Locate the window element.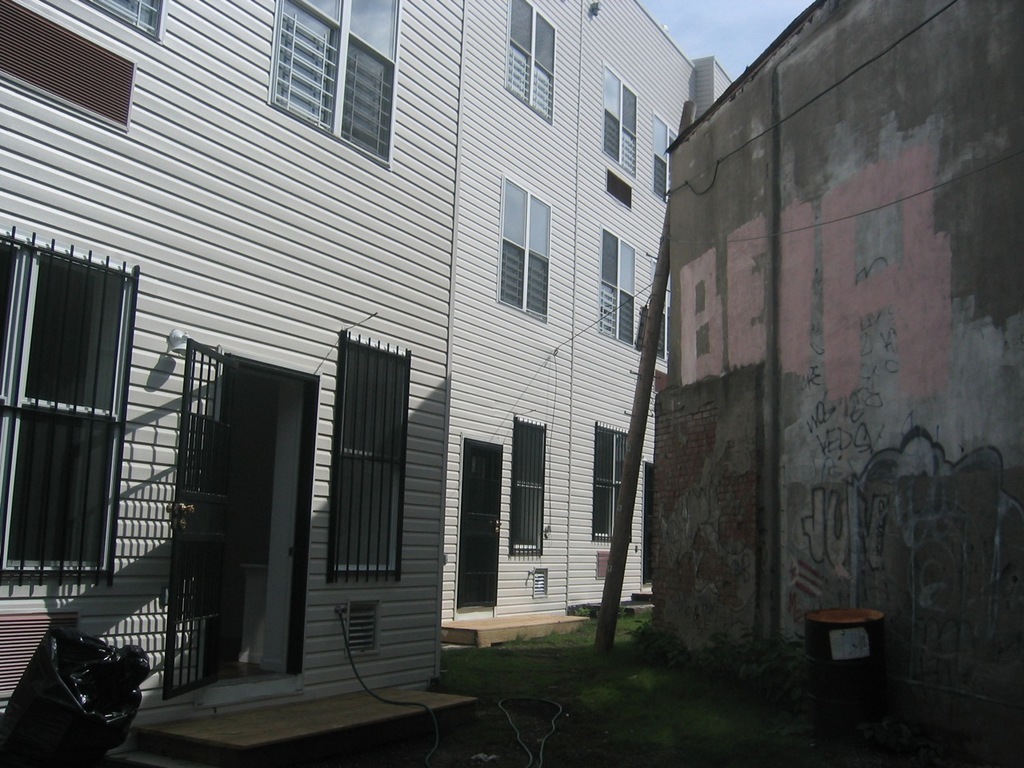
Element bbox: <box>502,0,557,124</box>.
